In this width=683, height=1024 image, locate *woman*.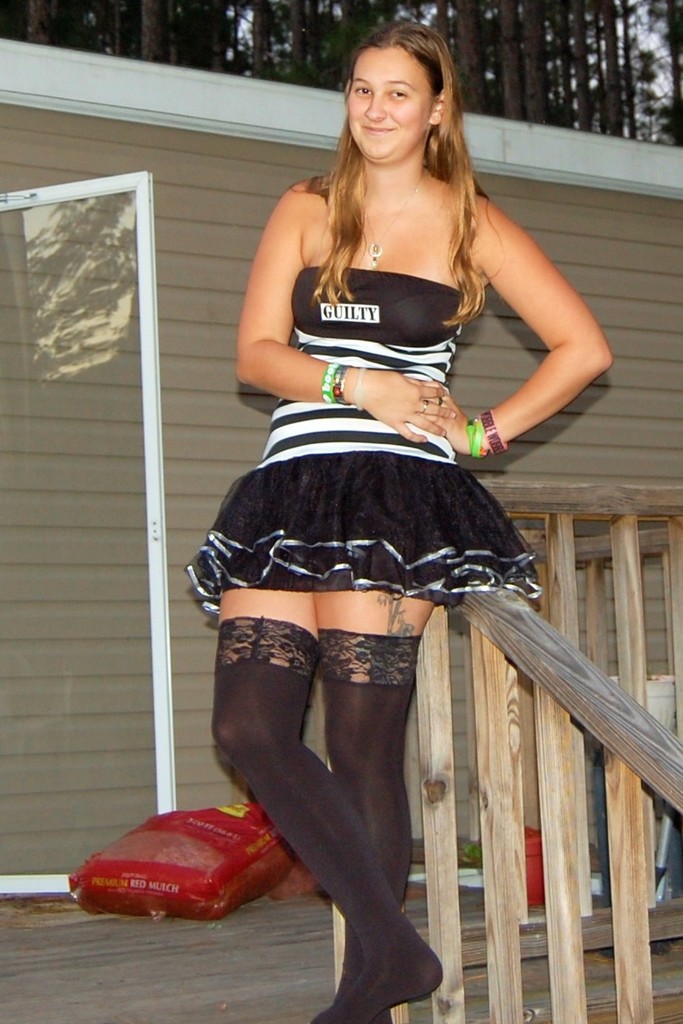
Bounding box: Rect(177, 13, 592, 1023).
